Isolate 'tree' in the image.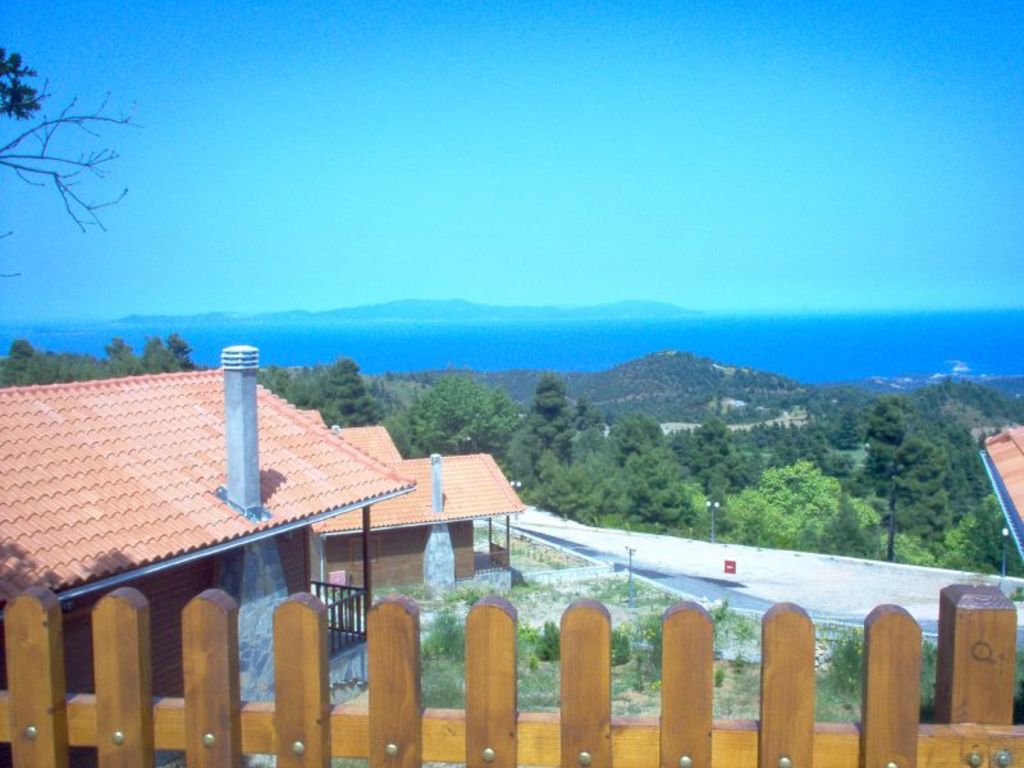
Isolated region: <box>0,28,146,278</box>.
